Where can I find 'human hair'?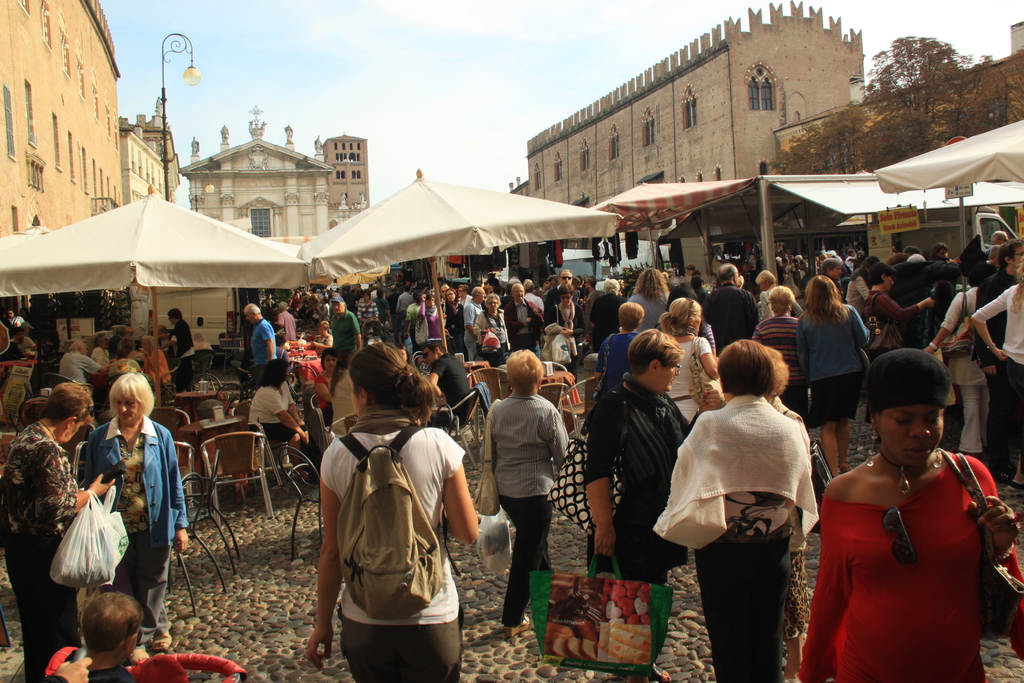
You can find it at [x1=577, y1=276, x2=585, y2=281].
